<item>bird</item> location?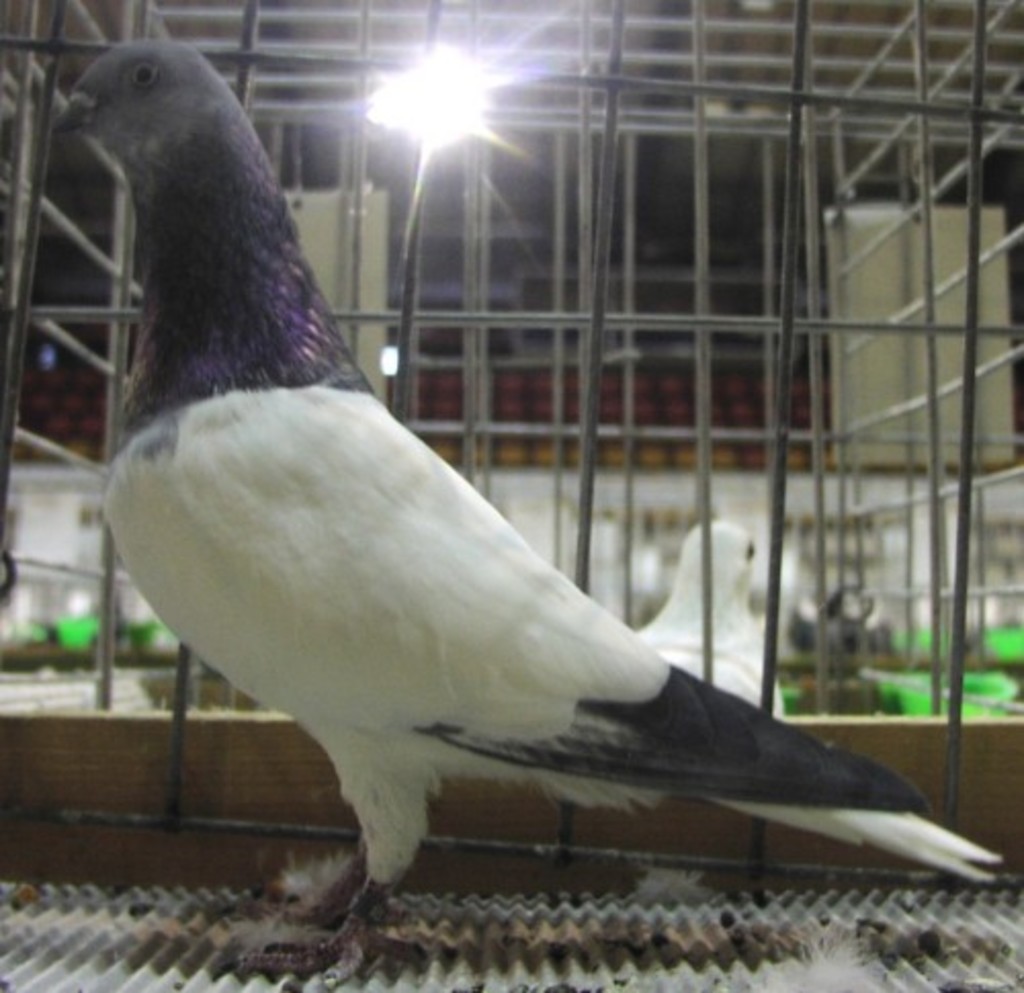
41,53,963,938
